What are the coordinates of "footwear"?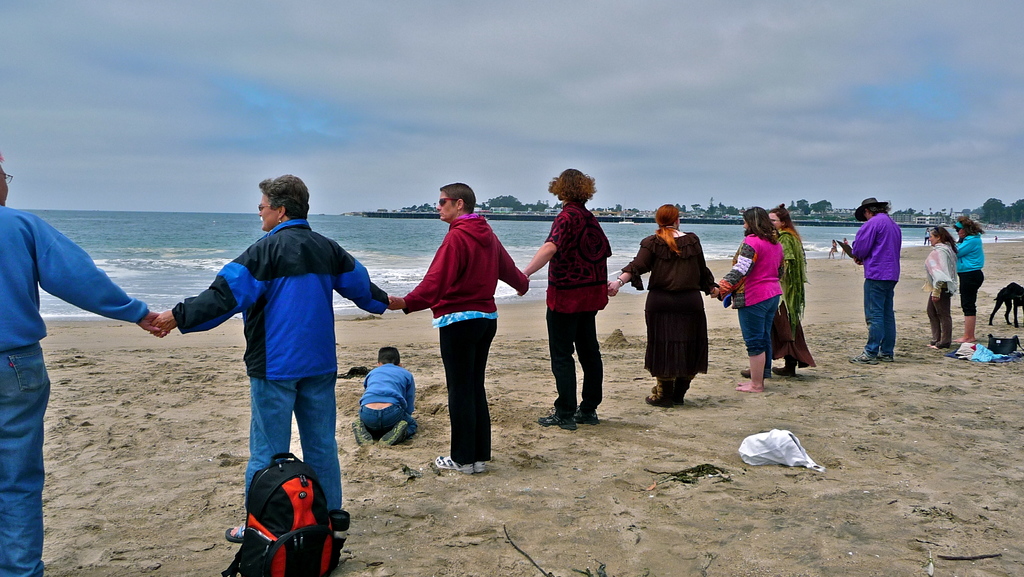
locate(226, 522, 247, 546).
